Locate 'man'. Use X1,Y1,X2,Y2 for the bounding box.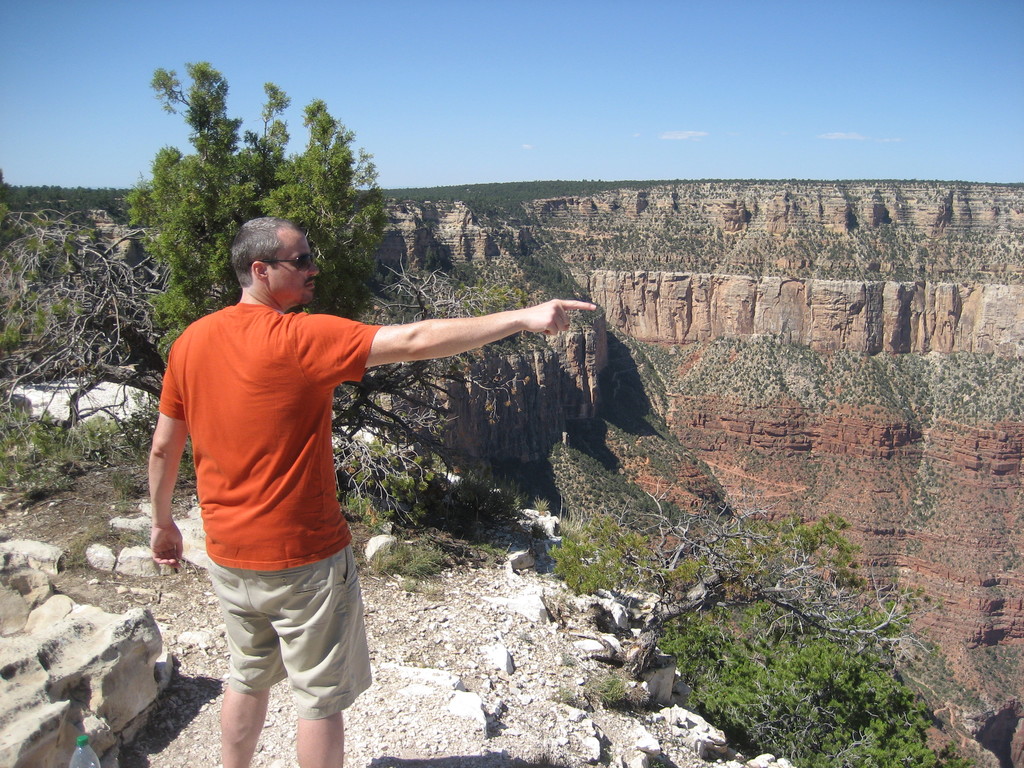
115,213,655,742.
